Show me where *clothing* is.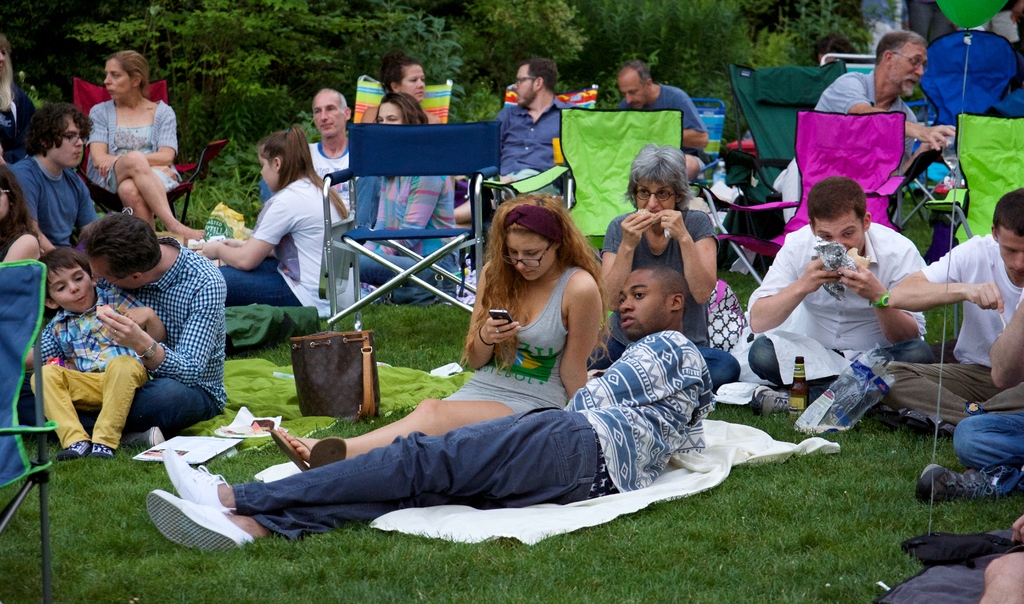
*clothing* is at region(228, 334, 716, 546).
